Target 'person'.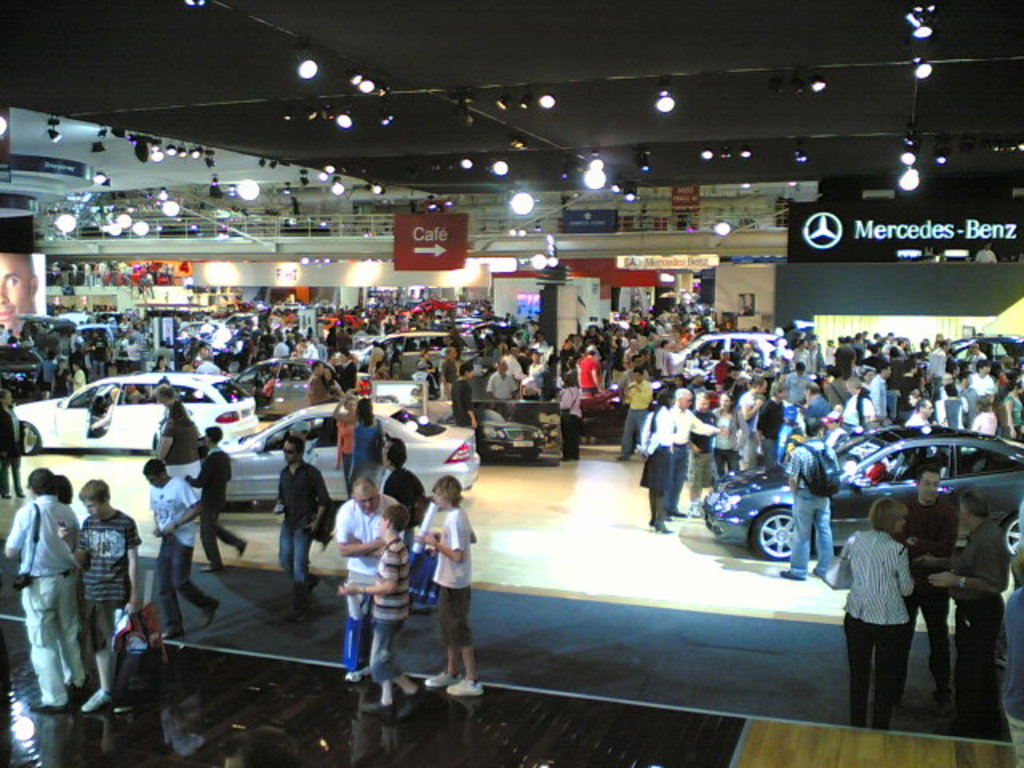
Target region: region(301, 334, 325, 365).
